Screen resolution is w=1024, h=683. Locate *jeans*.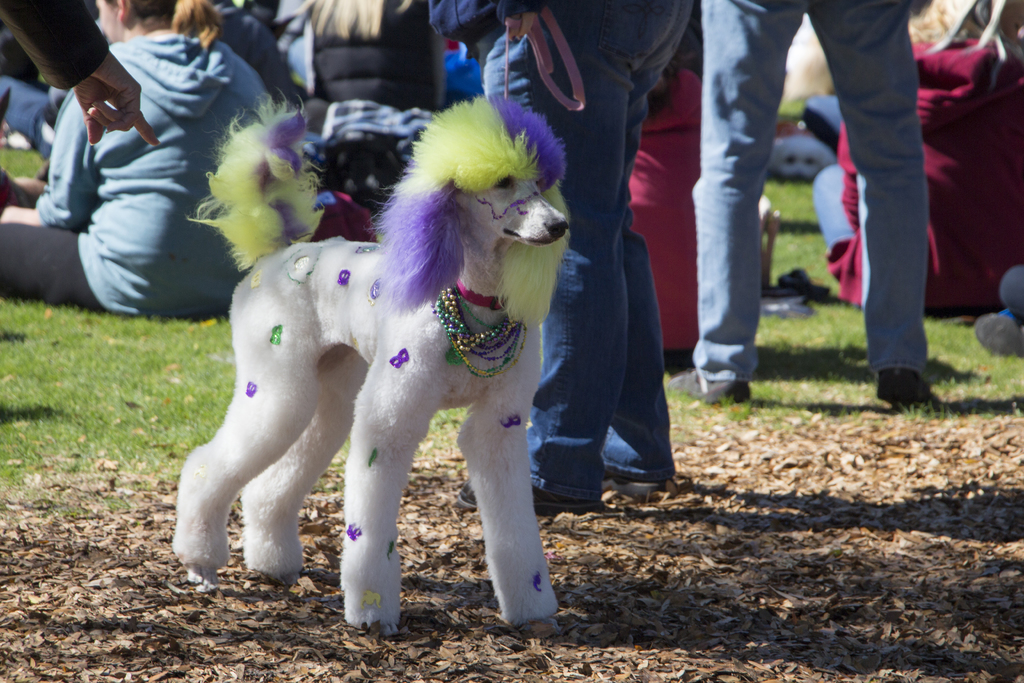
select_region(472, 0, 691, 493).
